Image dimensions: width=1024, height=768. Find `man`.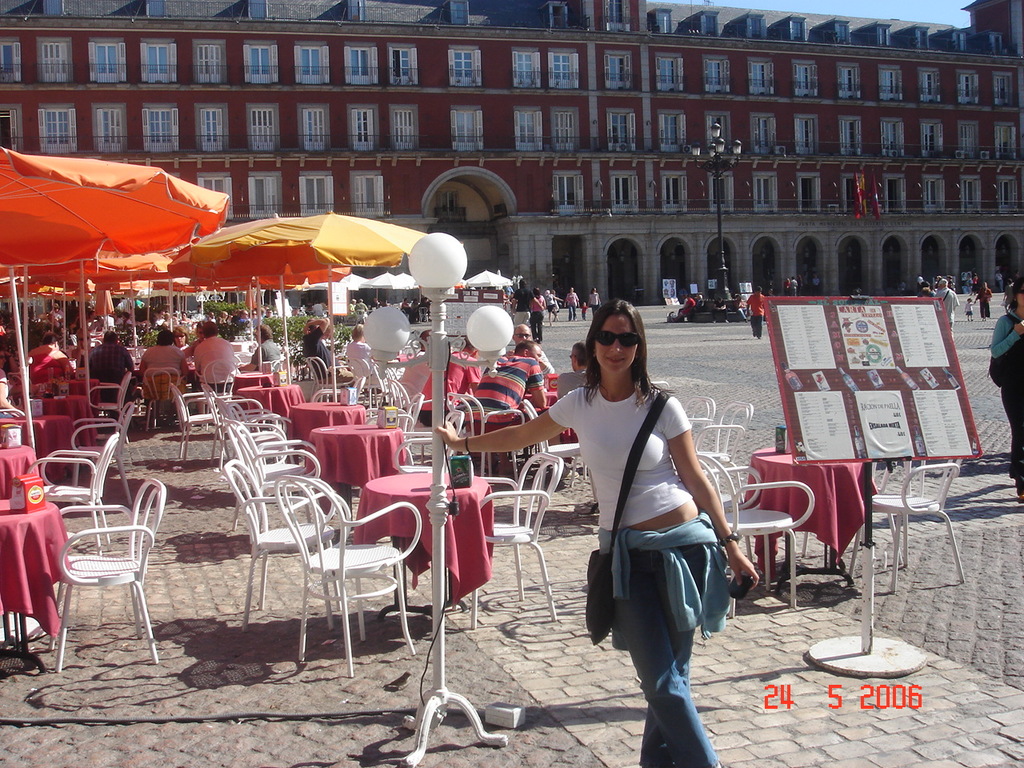
left=187, top=326, right=241, bottom=398.
